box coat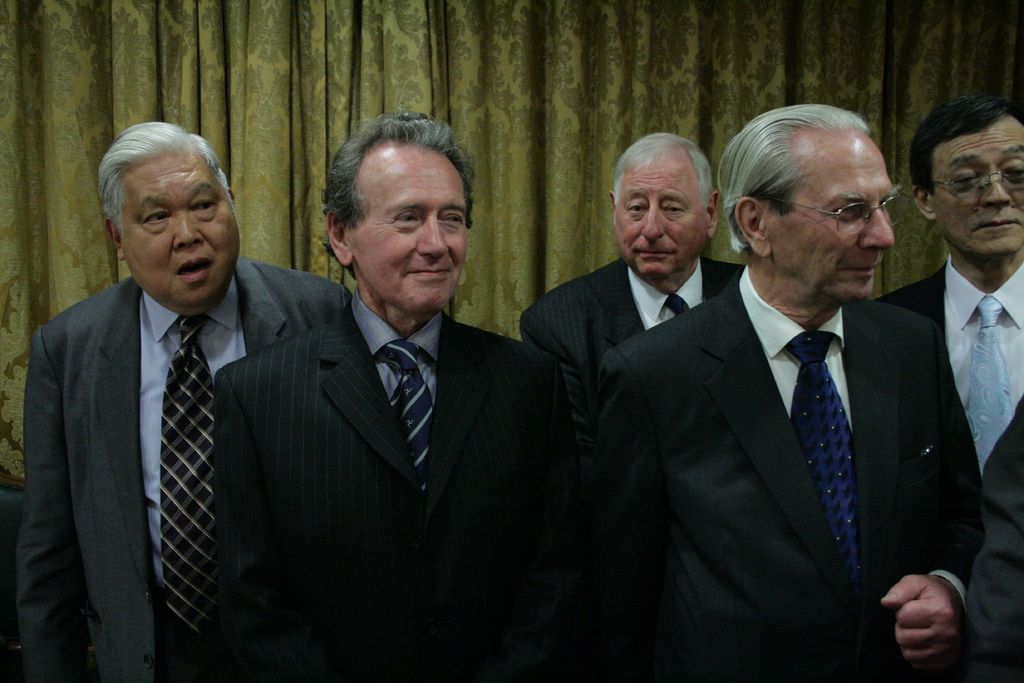
Rect(216, 298, 591, 680)
